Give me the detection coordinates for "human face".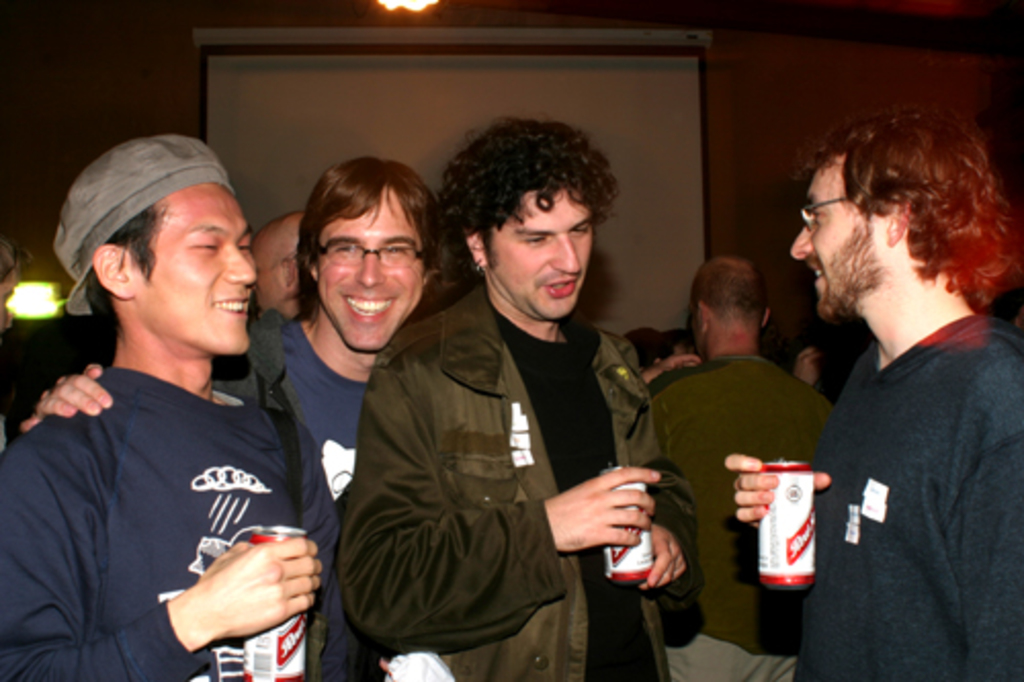
[left=135, top=184, right=276, bottom=348].
